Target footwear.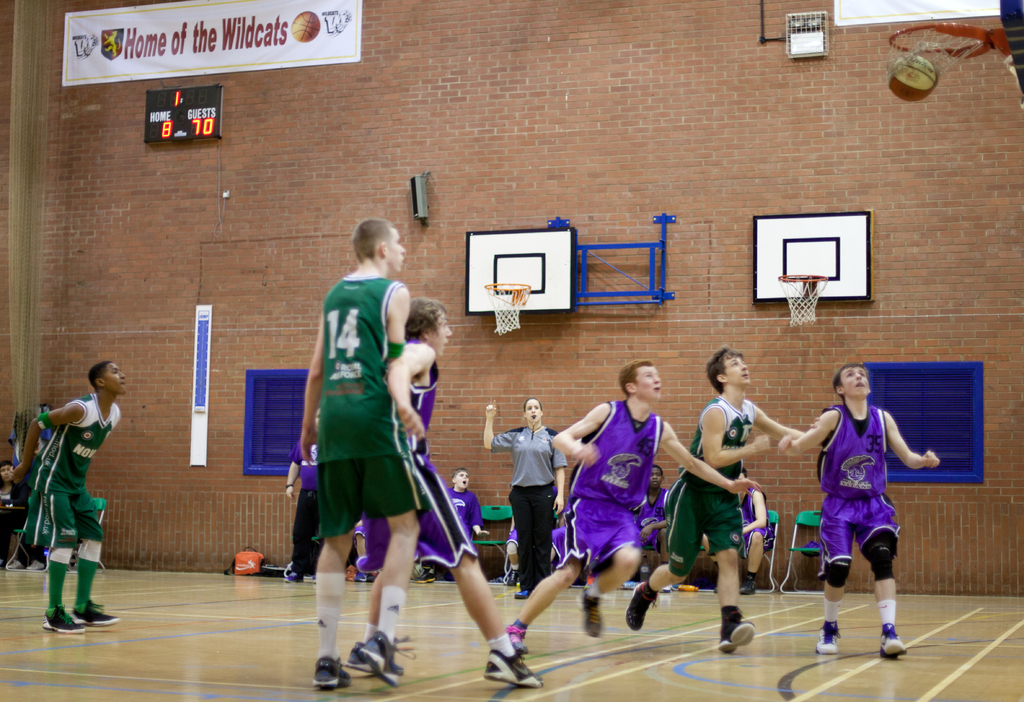
Target region: [817, 629, 840, 653].
